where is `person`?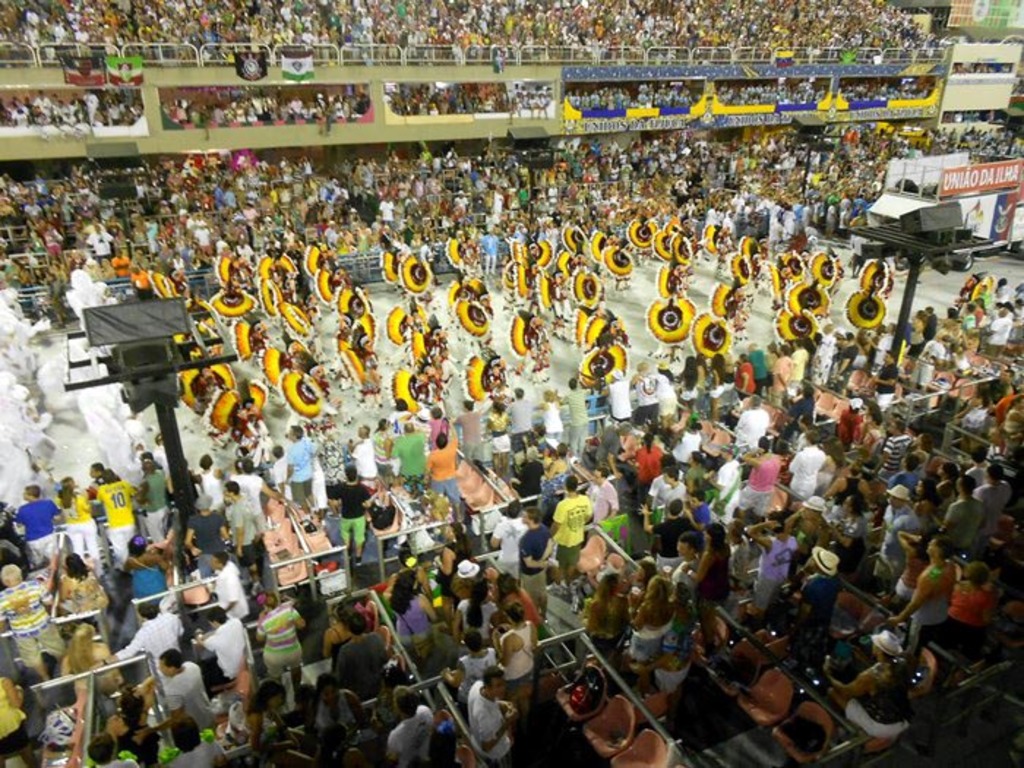
(0, 563, 66, 680).
